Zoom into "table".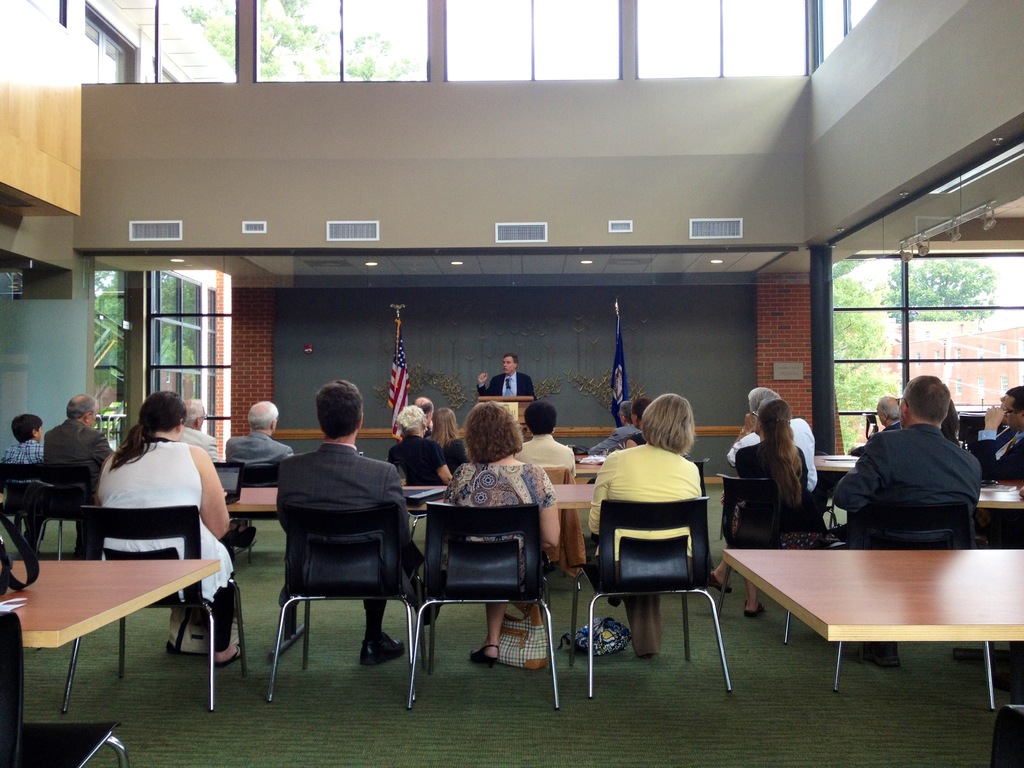
Zoom target: x1=977 y1=483 x2=1023 y2=512.
